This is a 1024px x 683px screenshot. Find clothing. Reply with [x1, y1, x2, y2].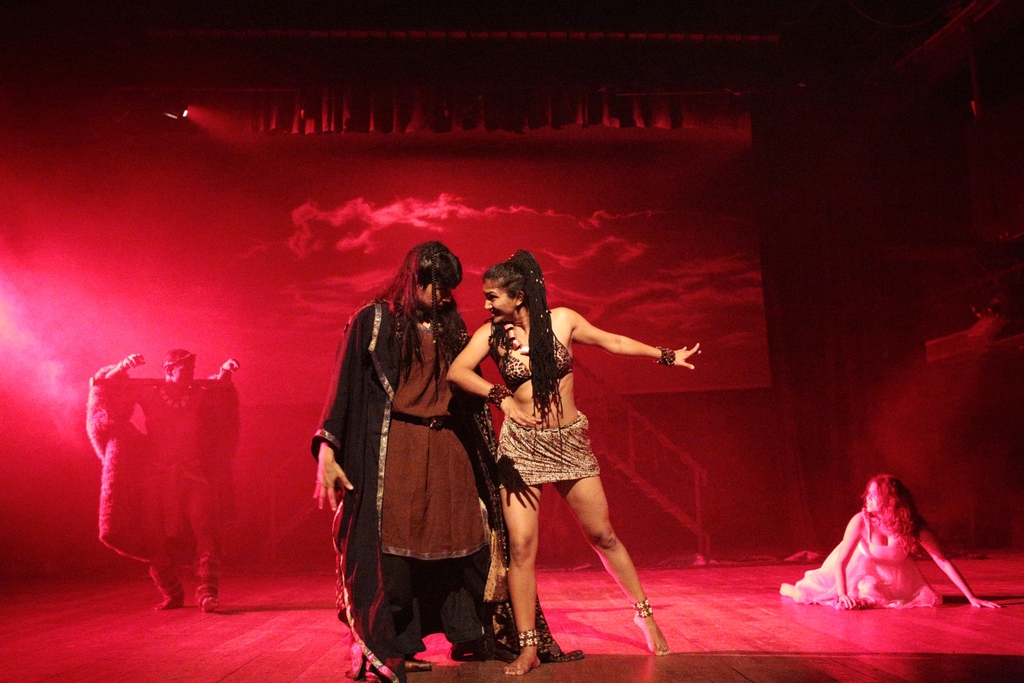
[769, 506, 945, 611].
